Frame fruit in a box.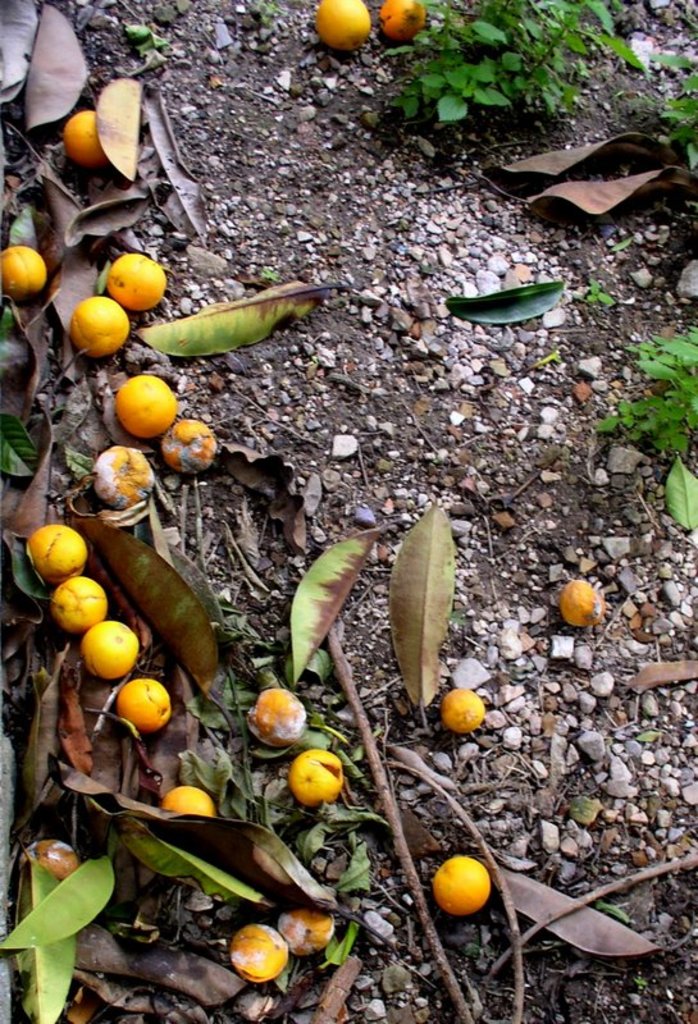
<bbox>155, 419, 218, 483</bbox>.
